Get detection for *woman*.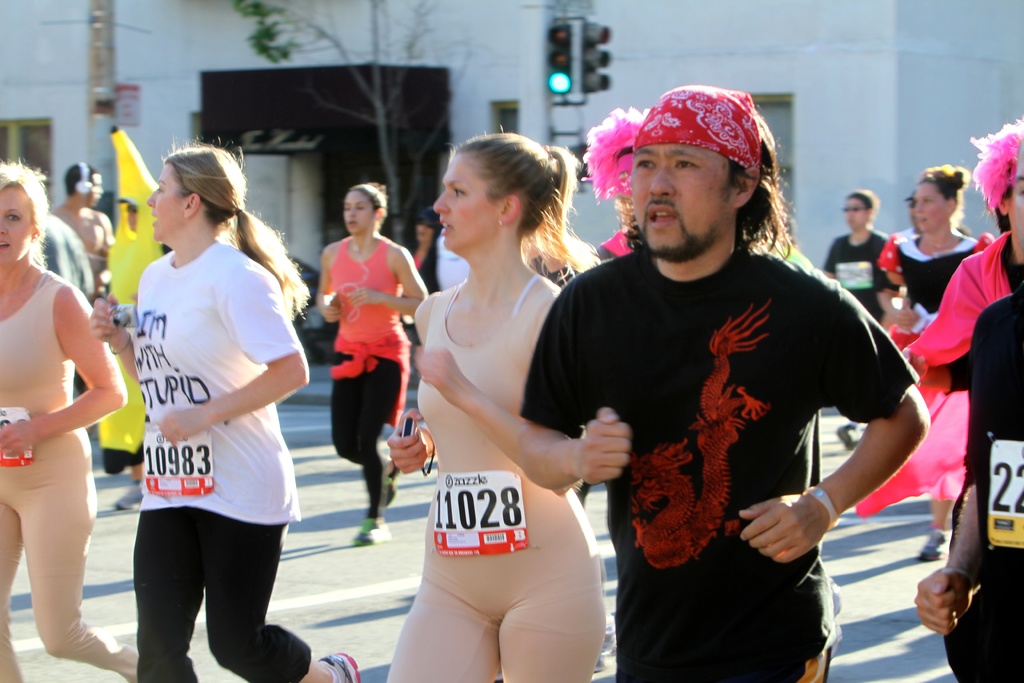
Detection: detection(90, 135, 362, 682).
